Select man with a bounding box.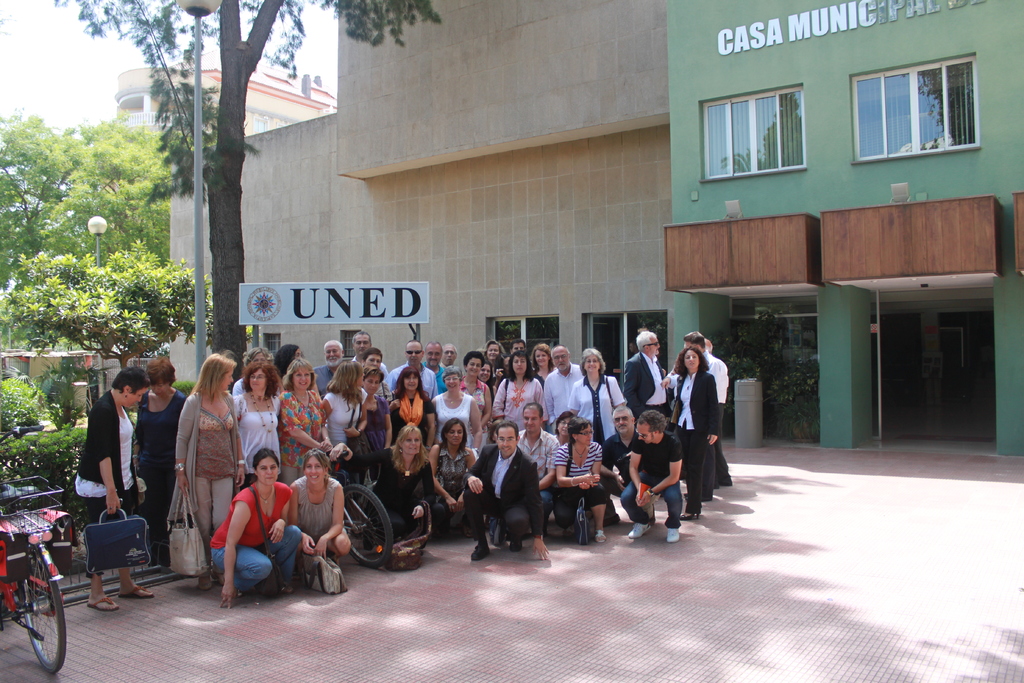
<bbox>422, 342, 447, 391</bbox>.
